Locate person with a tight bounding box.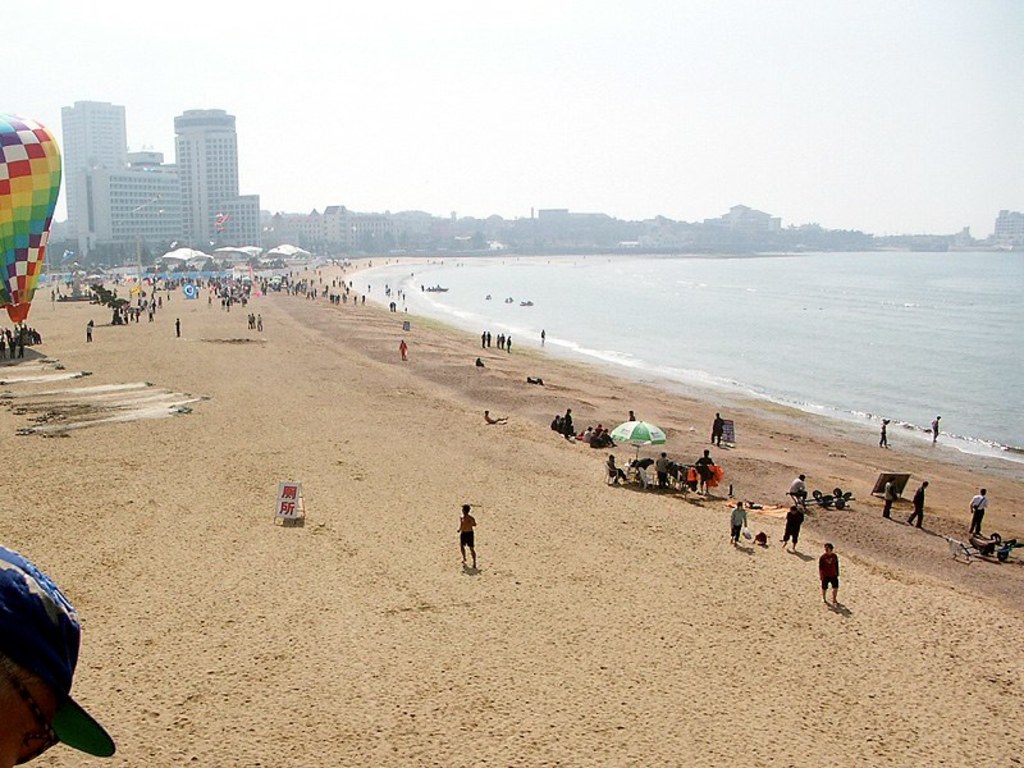
bbox(963, 488, 987, 532).
